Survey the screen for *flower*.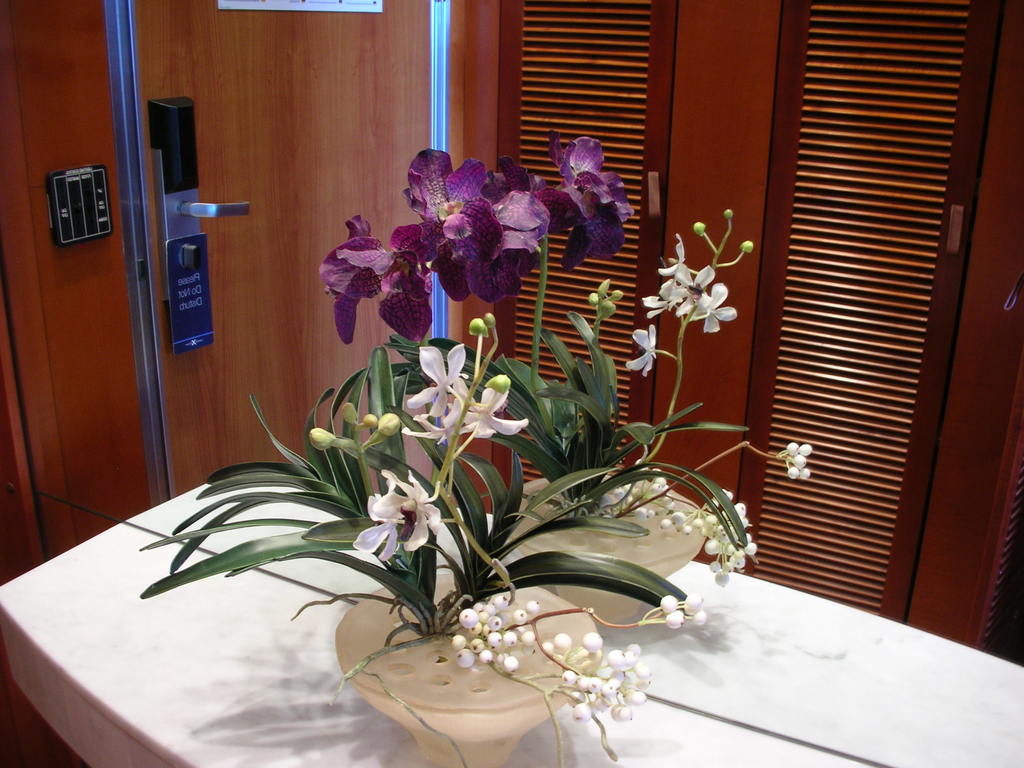
Survey found: <region>655, 233, 692, 284</region>.
